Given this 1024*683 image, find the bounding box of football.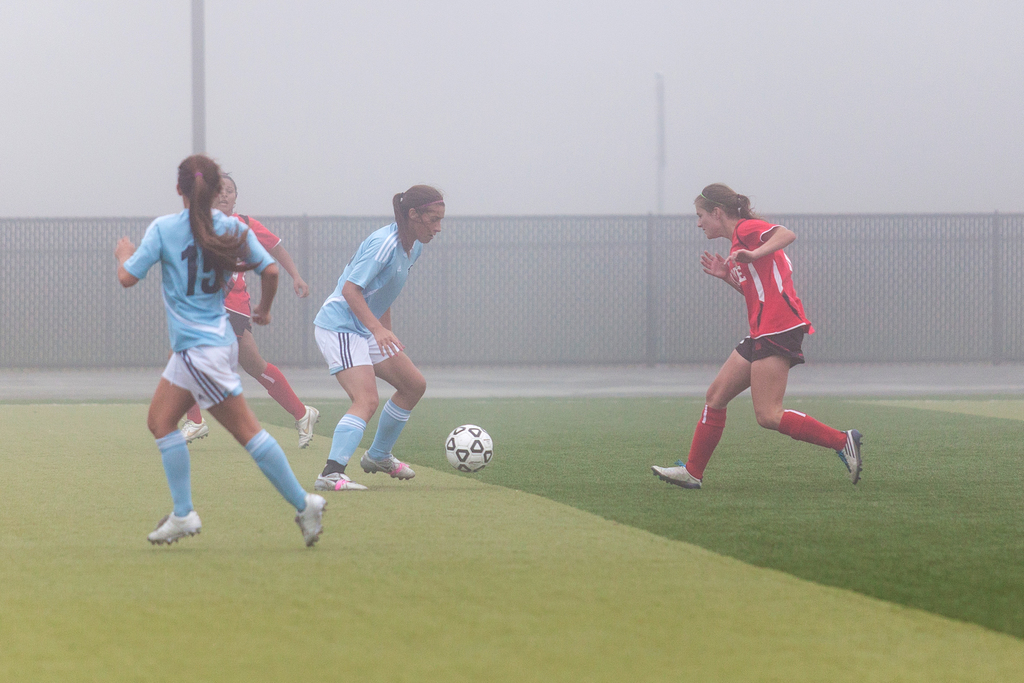
x1=442 y1=423 x2=492 y2=470.
